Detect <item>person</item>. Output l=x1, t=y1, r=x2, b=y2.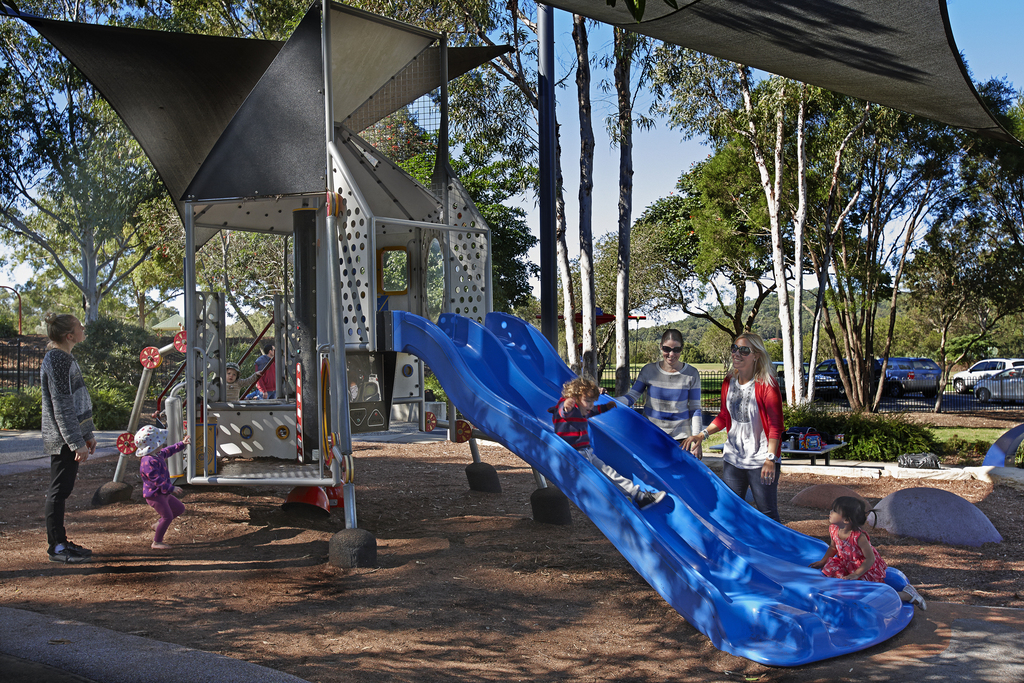
l=133, t=423, r=192, b=547.
